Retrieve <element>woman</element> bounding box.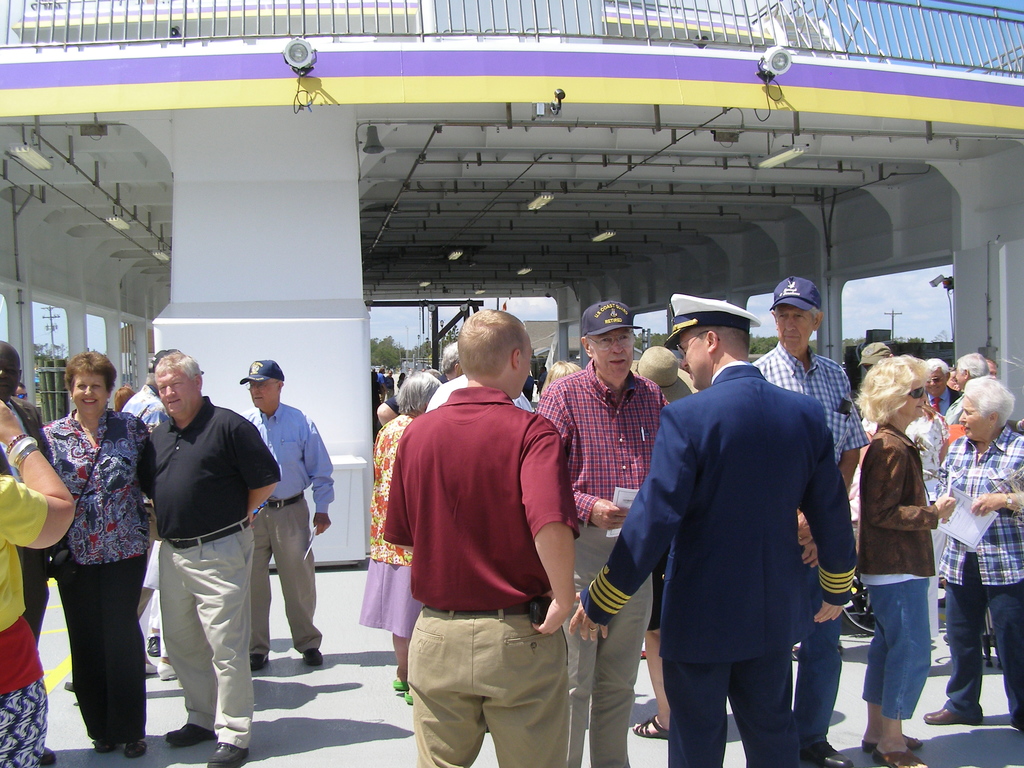
Bounding box: (left=856, top=358, right=931, bottom=767).
